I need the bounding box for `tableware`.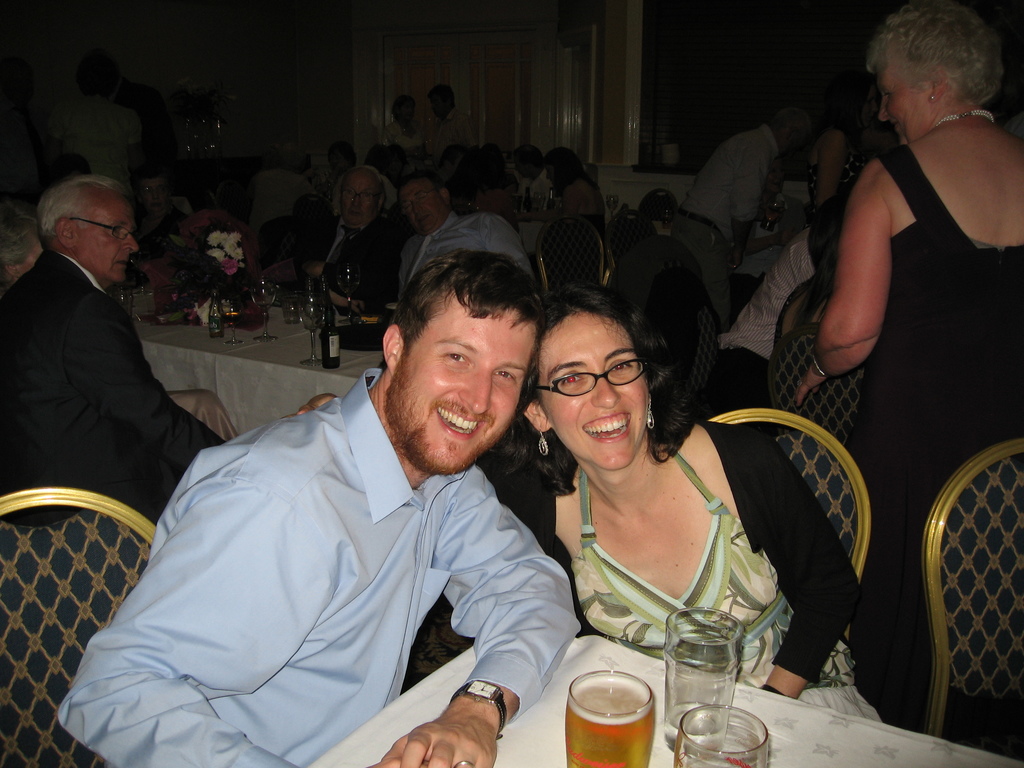
Here it is: bbox=[455, 189, 479, 216].
